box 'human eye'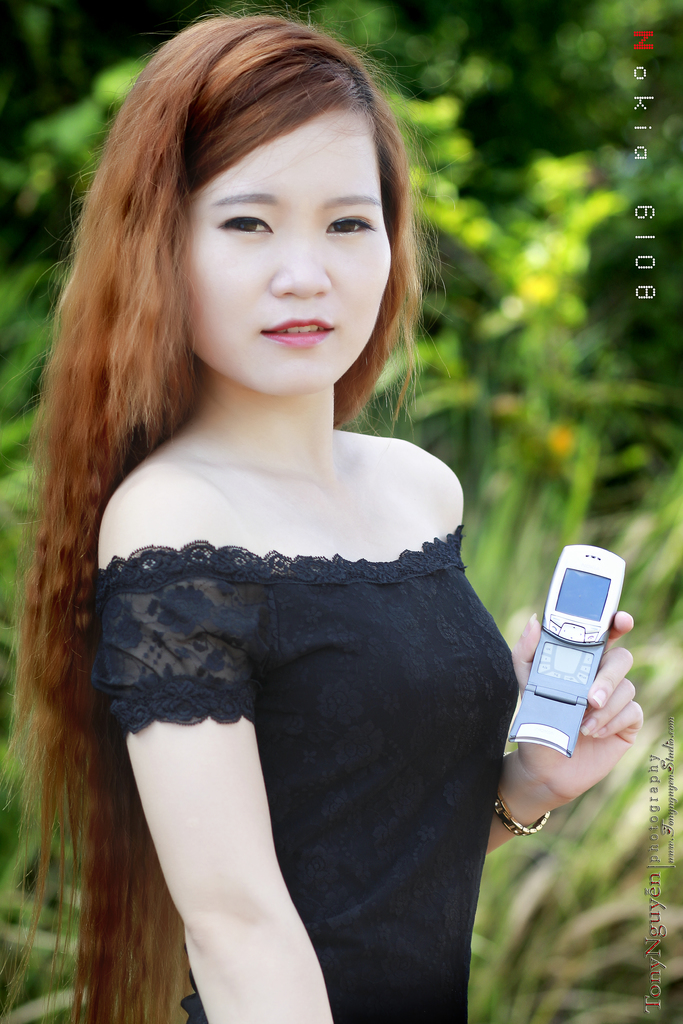
(324, 211, 377, 241)
